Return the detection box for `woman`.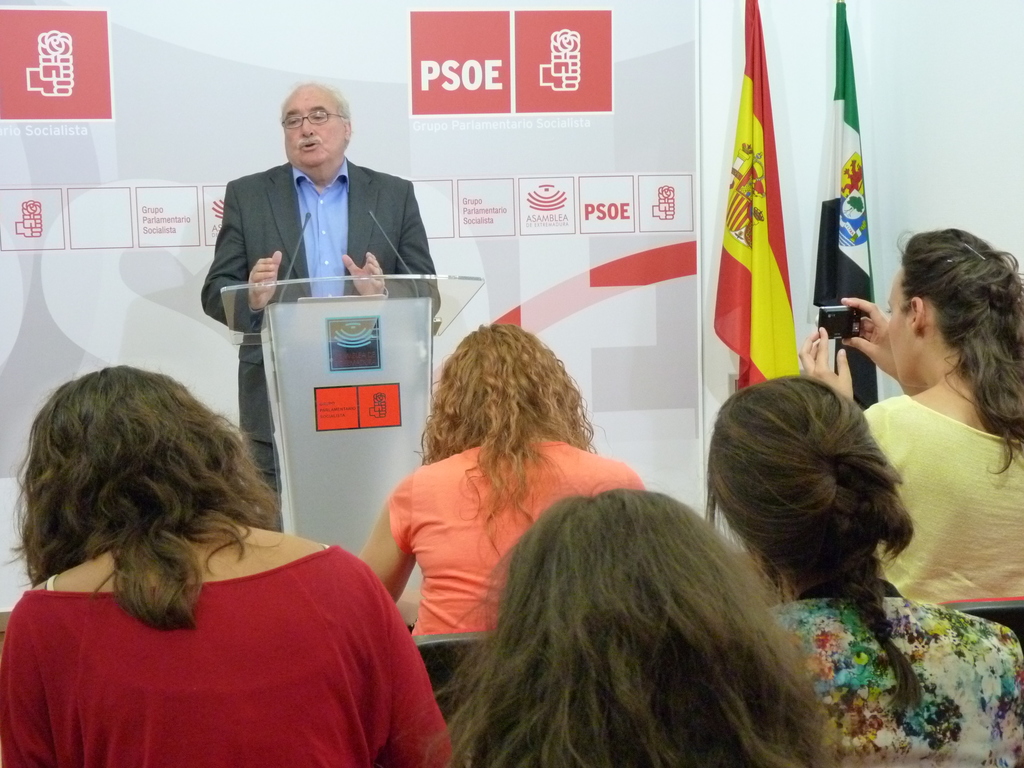
(360,325,648,641).
